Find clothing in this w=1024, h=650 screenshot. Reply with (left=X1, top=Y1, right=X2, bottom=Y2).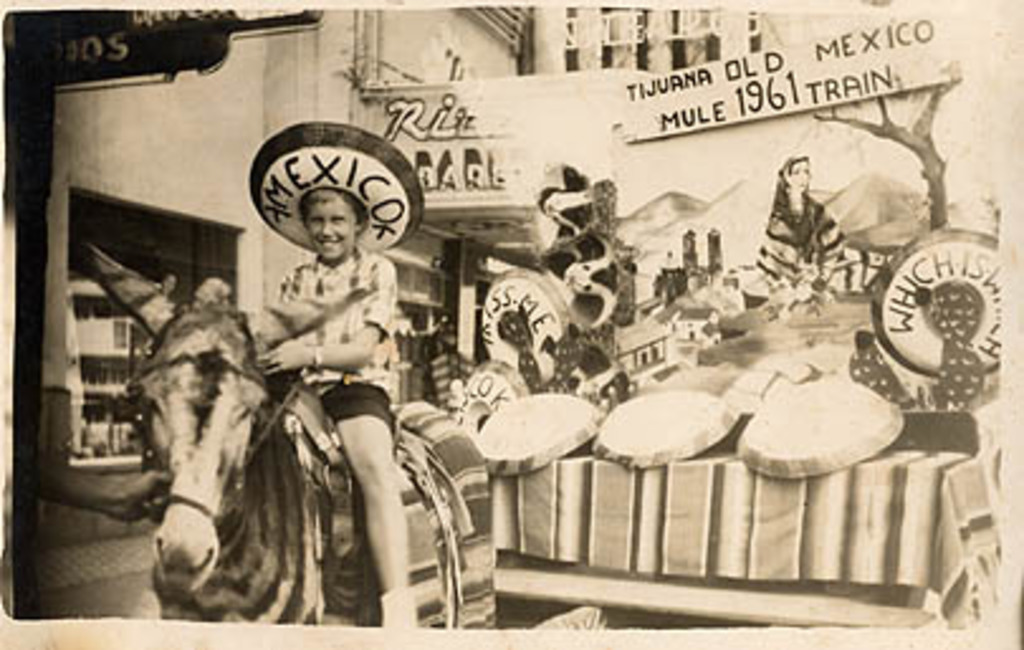
(left=741, top=149, right=893, bottom=304).
